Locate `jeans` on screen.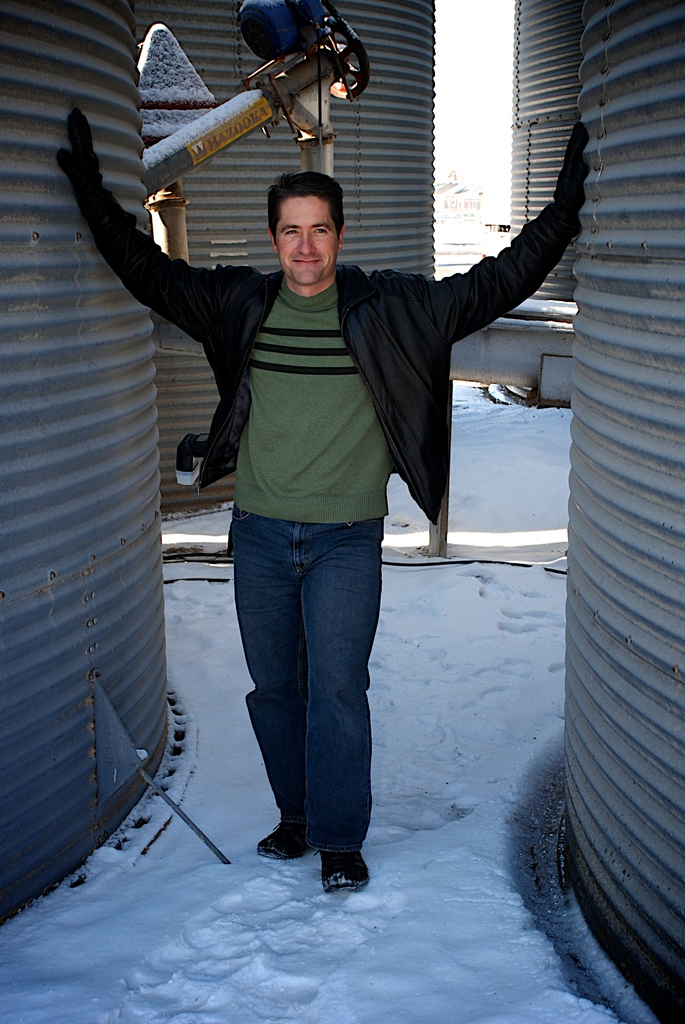
On screen at (222,516,394,873).
